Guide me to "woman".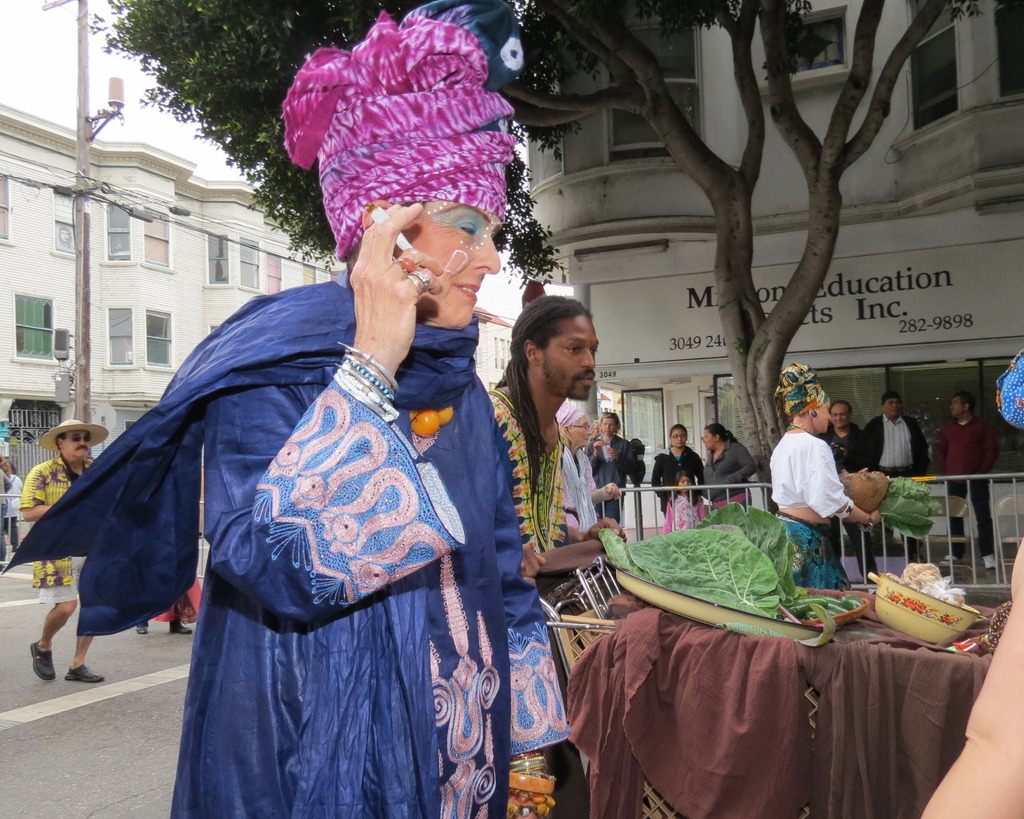
Guidance: bbox=(588, 413, 636, 520).
